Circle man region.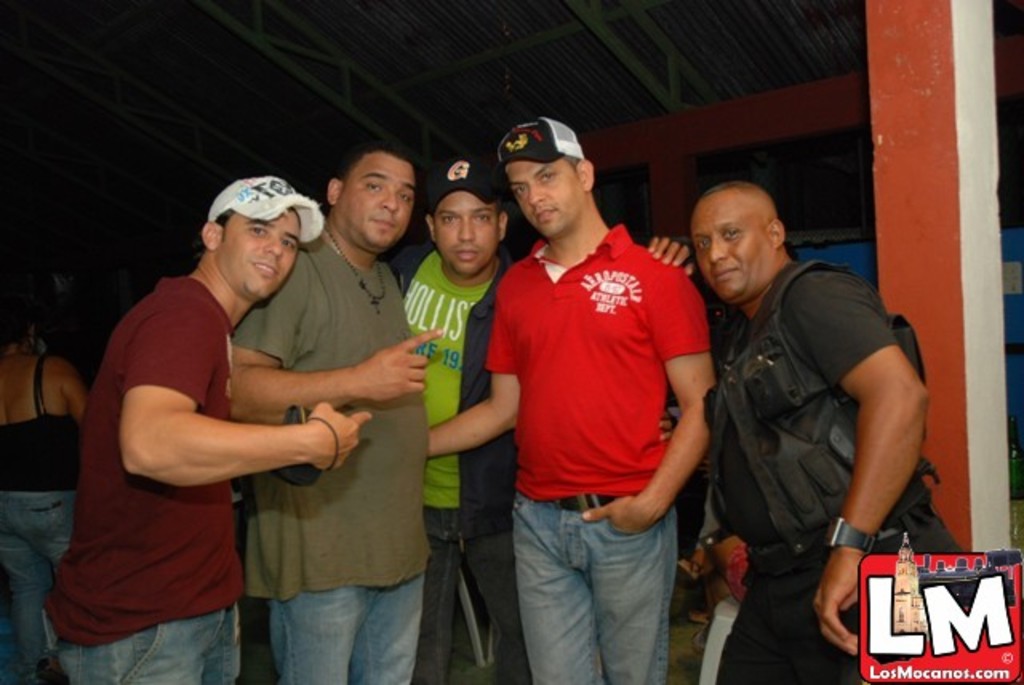
Region: detection(693, 176, 962, 683).
